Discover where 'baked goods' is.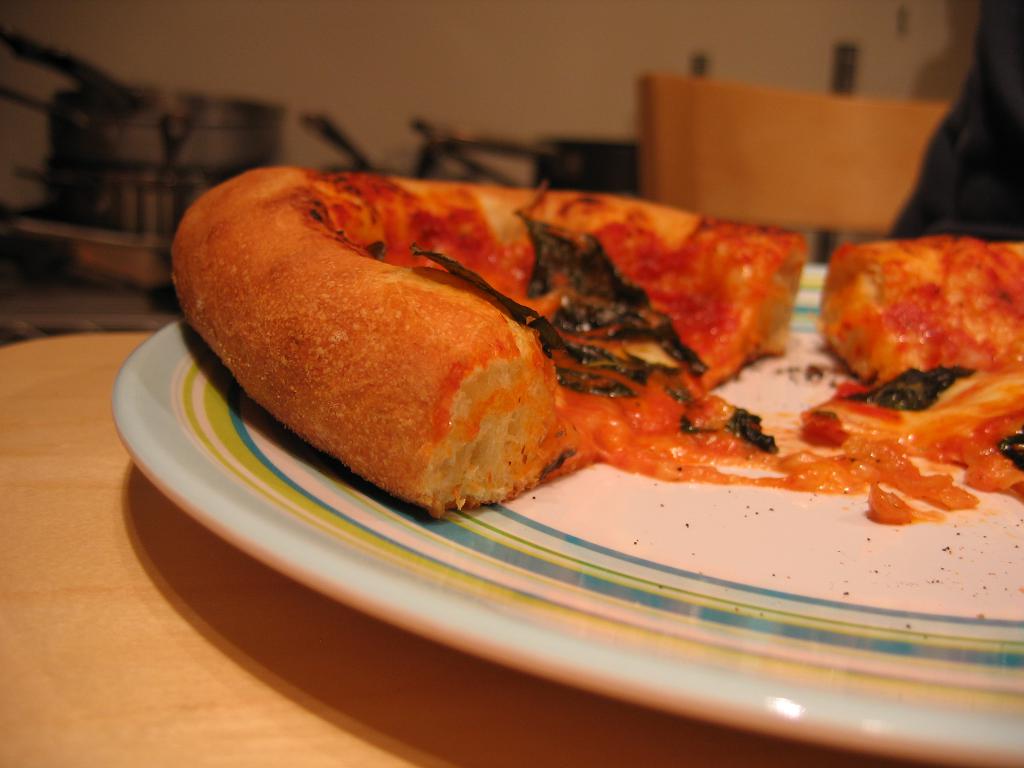
Discovered at {"x1": 169, "y1": 163, "x2": 809, "y2": 518}.
